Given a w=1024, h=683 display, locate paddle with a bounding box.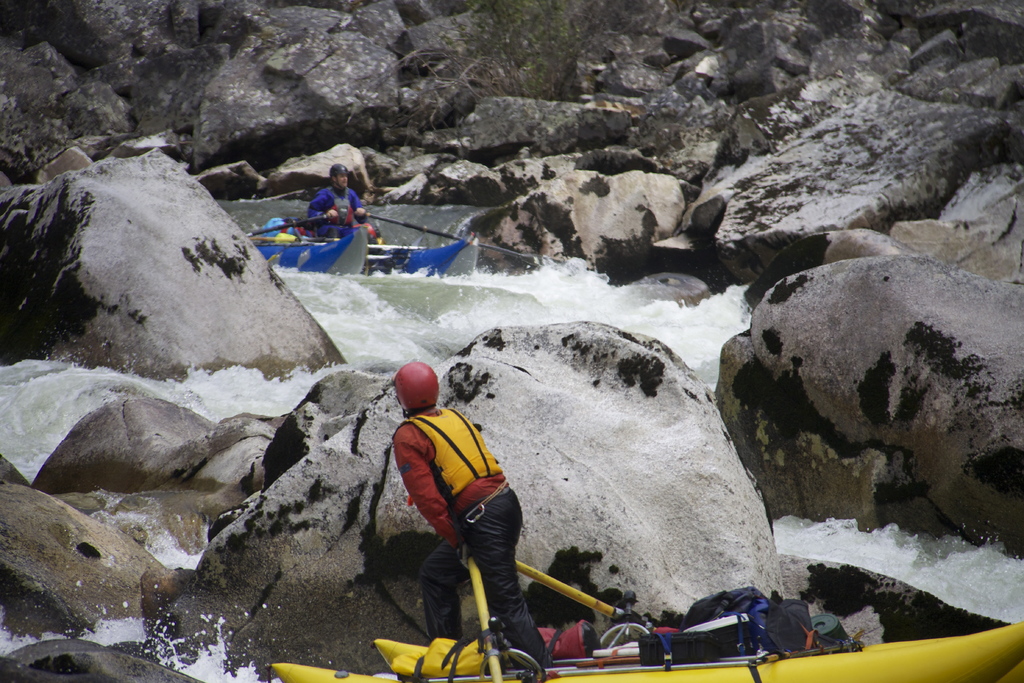
Located: BBox(248, 217, 327, 238).
